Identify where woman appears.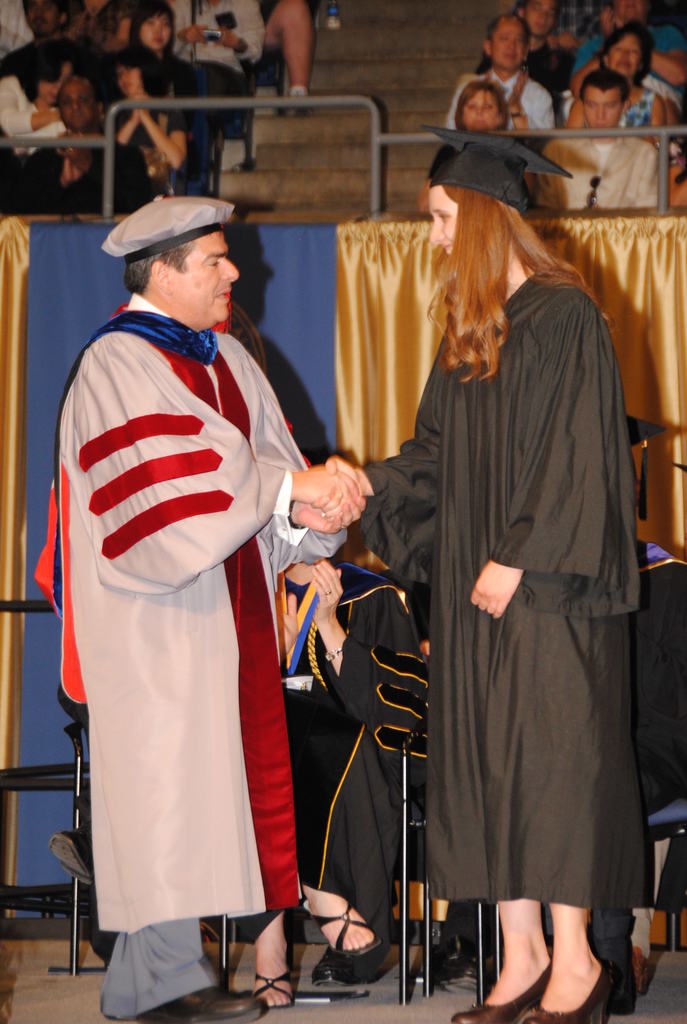
Appears at <bbox>569, 29, 665, 136</bbox>.
